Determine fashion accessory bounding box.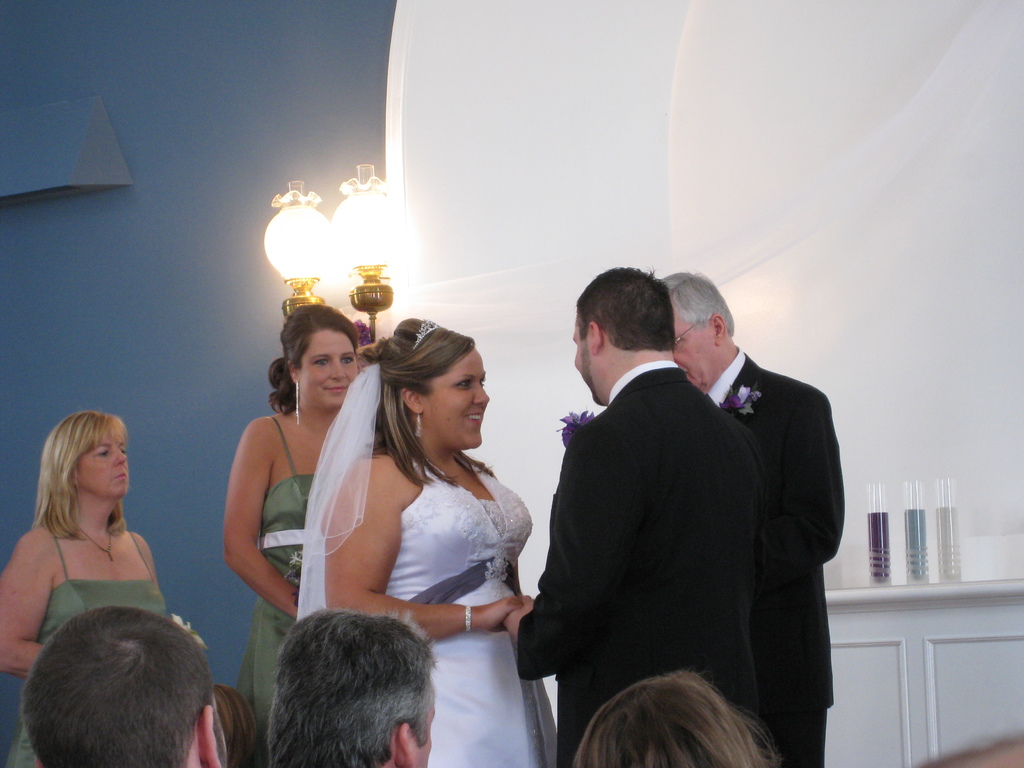
Determined: 467 604 470 636.
